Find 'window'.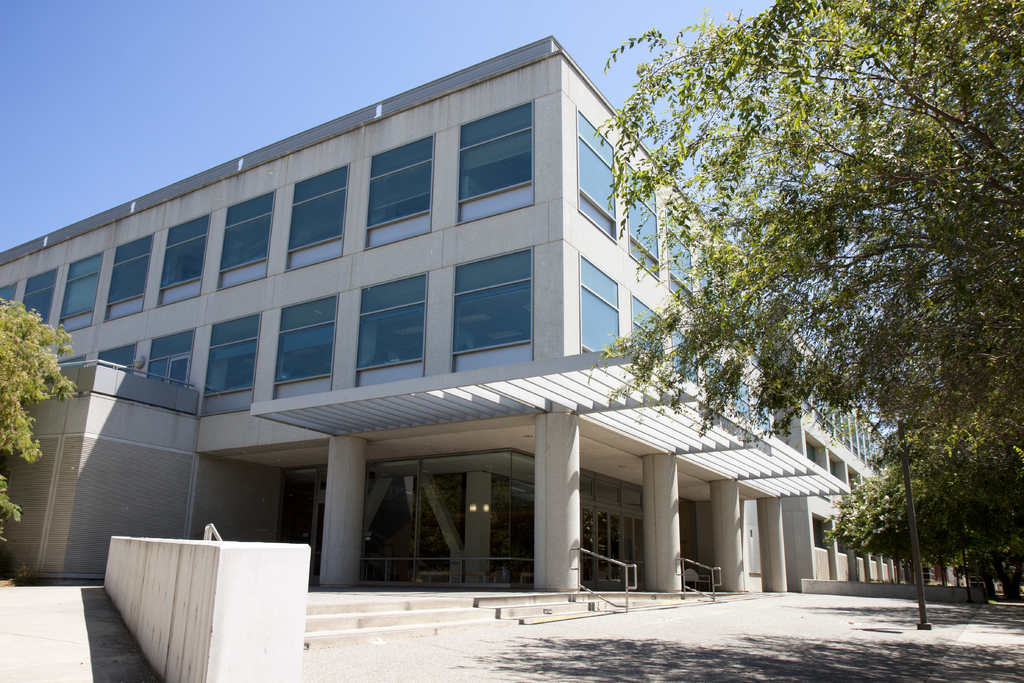
{"x1": 447, "y1": 243, "x2": 534, "y2": 379}.
